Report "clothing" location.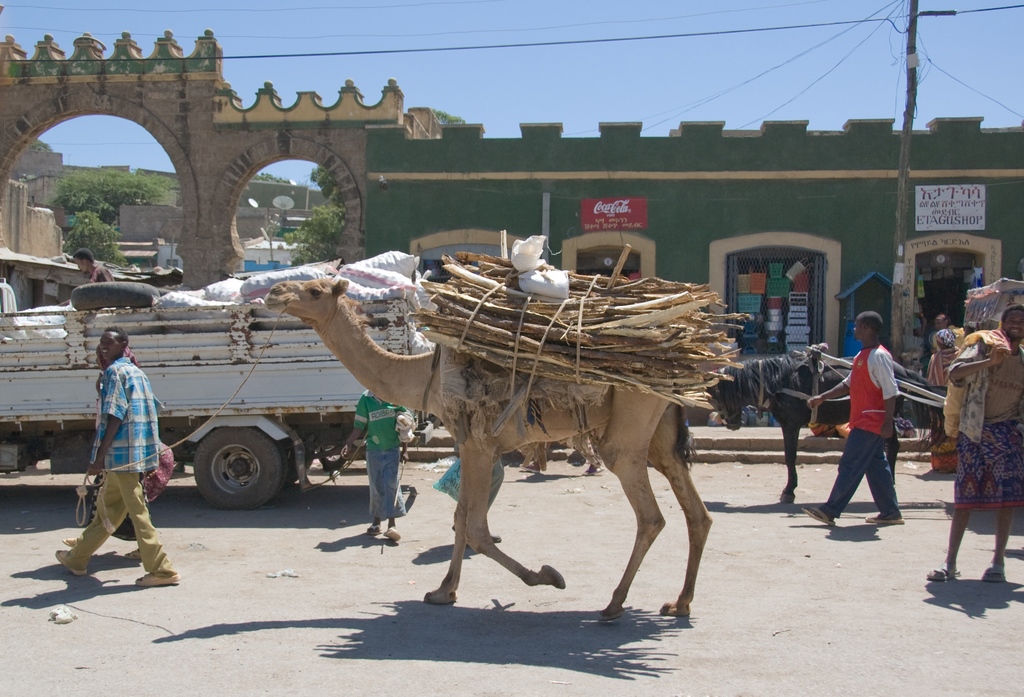
Report: crop(956, 421, 1023, 511).
